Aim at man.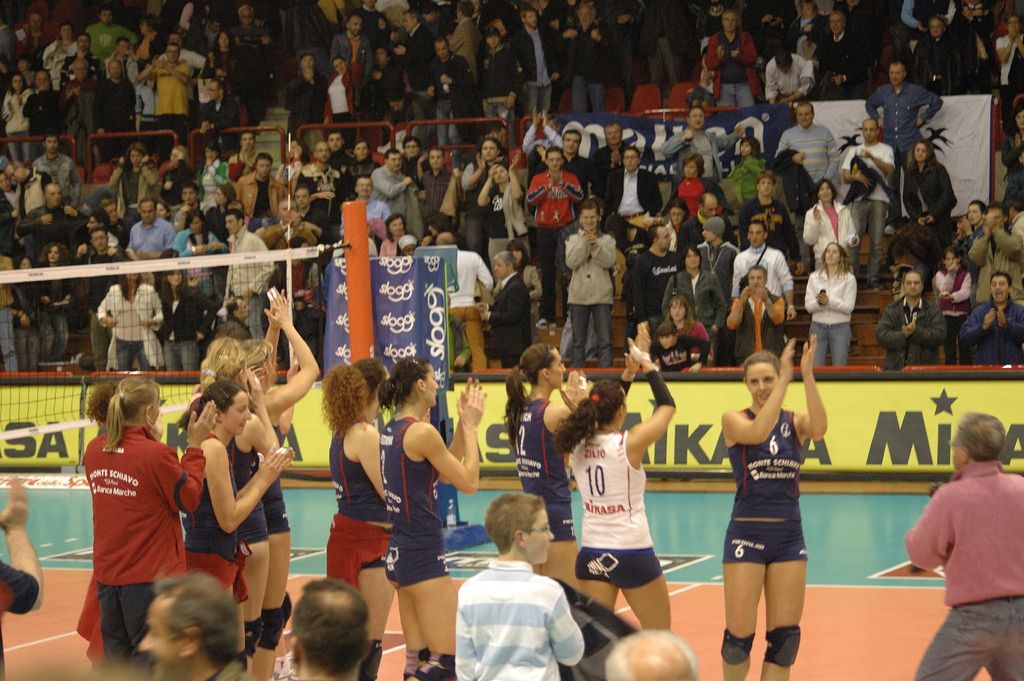
Aimed at (423, 144, 461, 234).
